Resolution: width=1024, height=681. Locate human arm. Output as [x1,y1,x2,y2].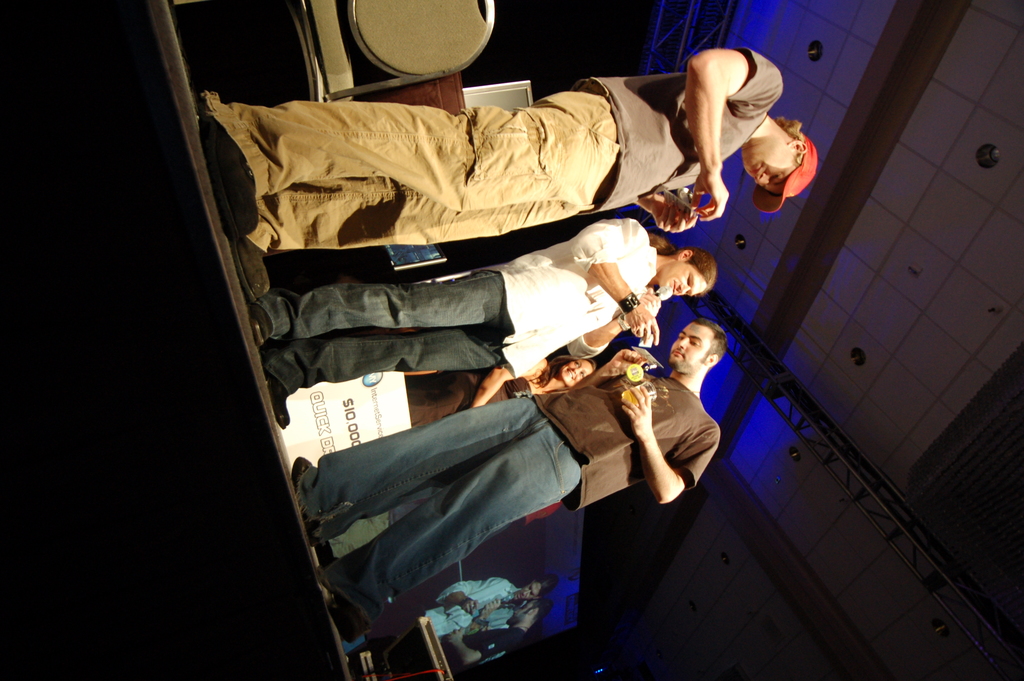
[442,581,507,616].
